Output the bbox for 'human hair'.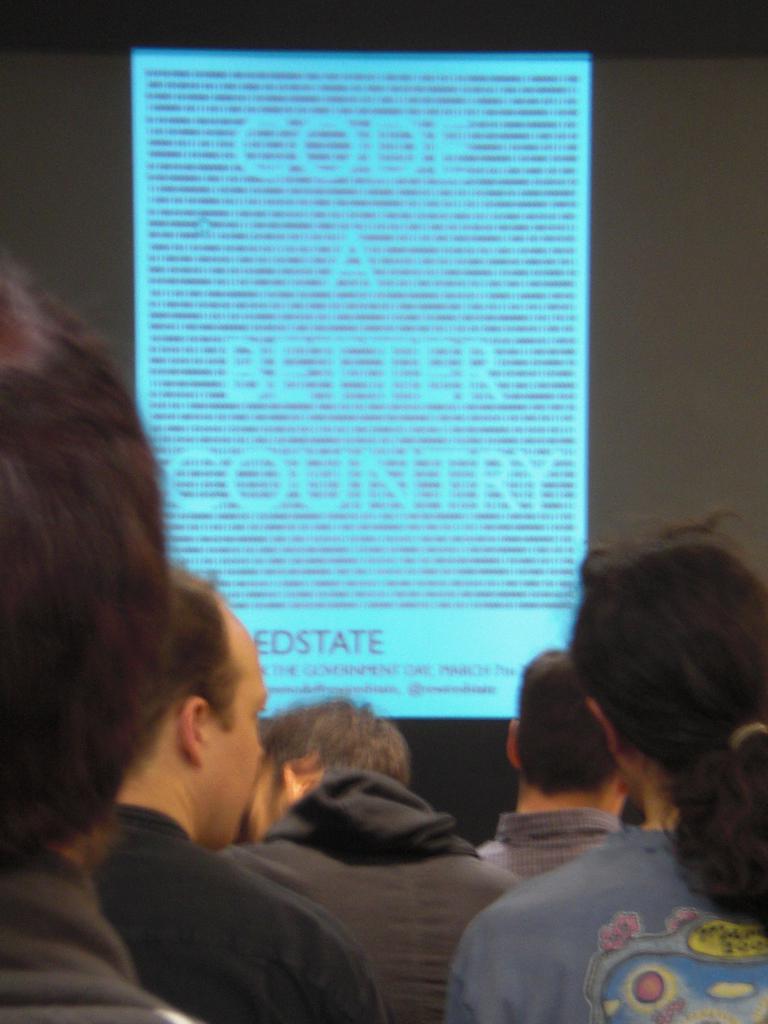
[x1=563, y1=518, x2=767, y2=875].
